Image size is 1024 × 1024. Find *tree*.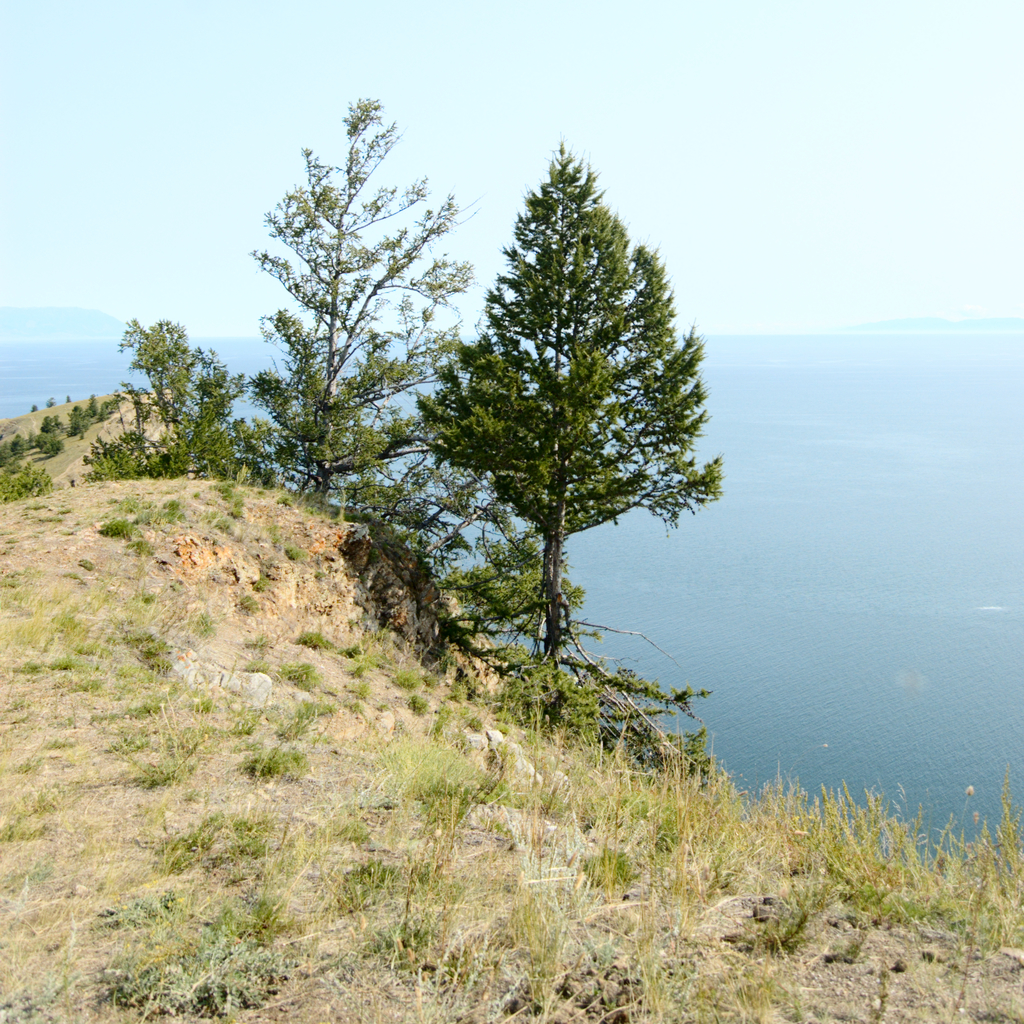
{"left": 0, "top": 459, "right": 55, "bottom": 504}.
